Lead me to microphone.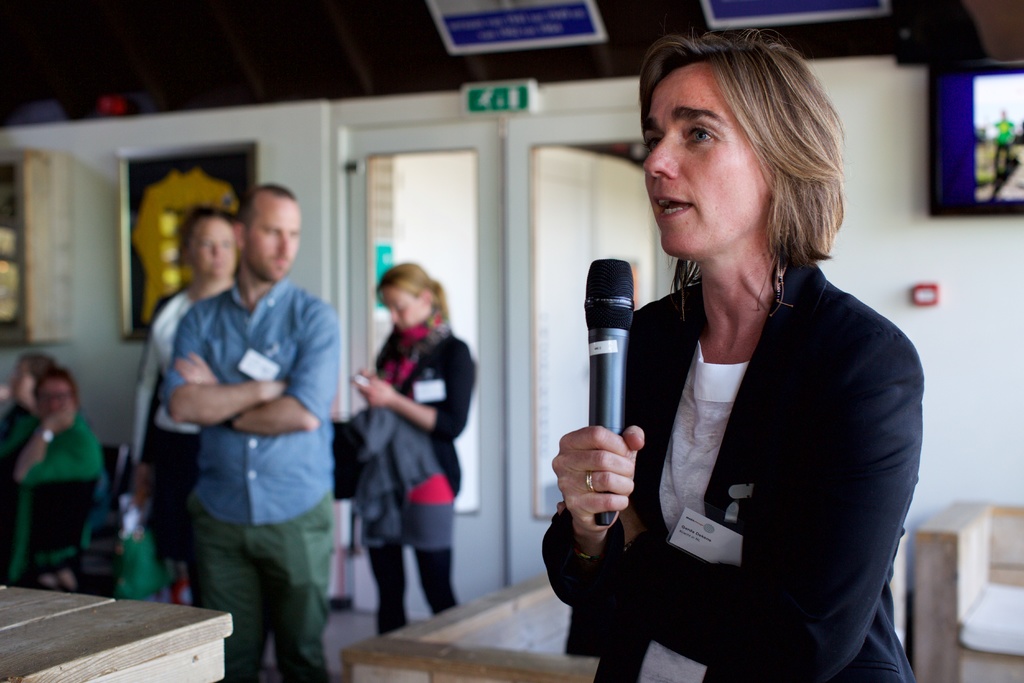
Lead to BBox(553, 286, 660, 528).
